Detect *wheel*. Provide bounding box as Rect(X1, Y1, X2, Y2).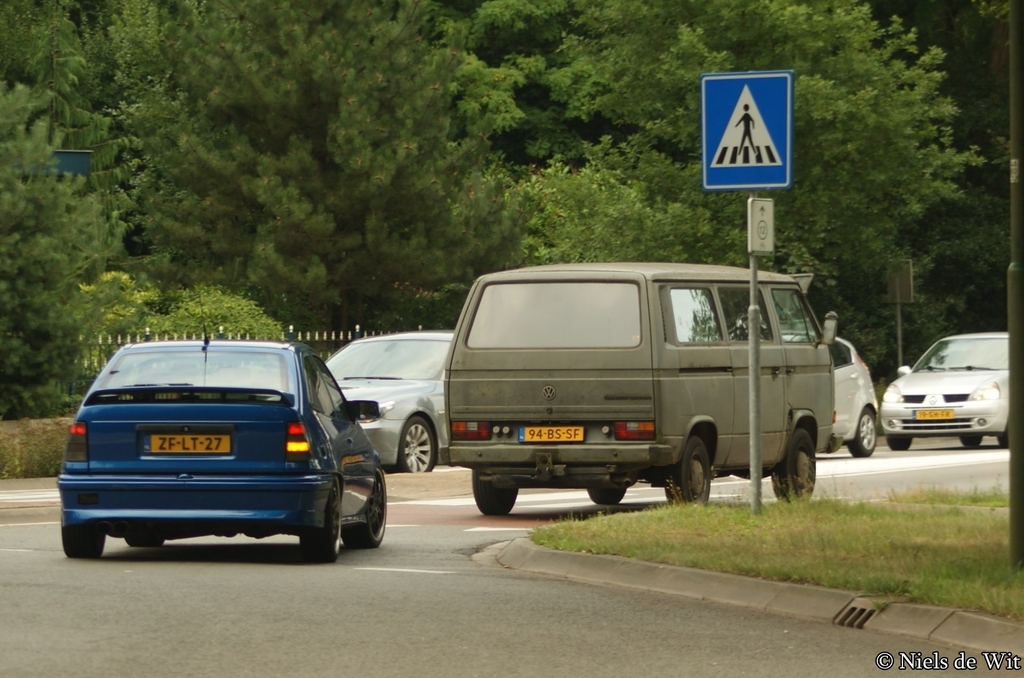
Rect(880, 429, 913, 447).
